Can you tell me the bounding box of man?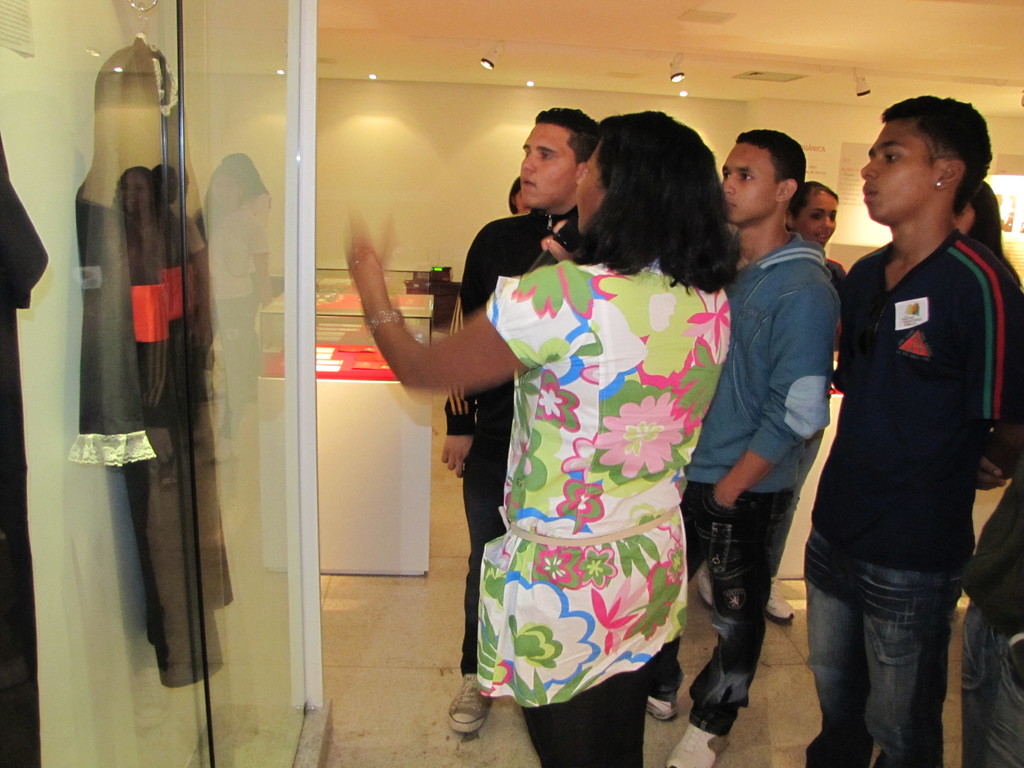
<box>649,125,835,767</box>.
